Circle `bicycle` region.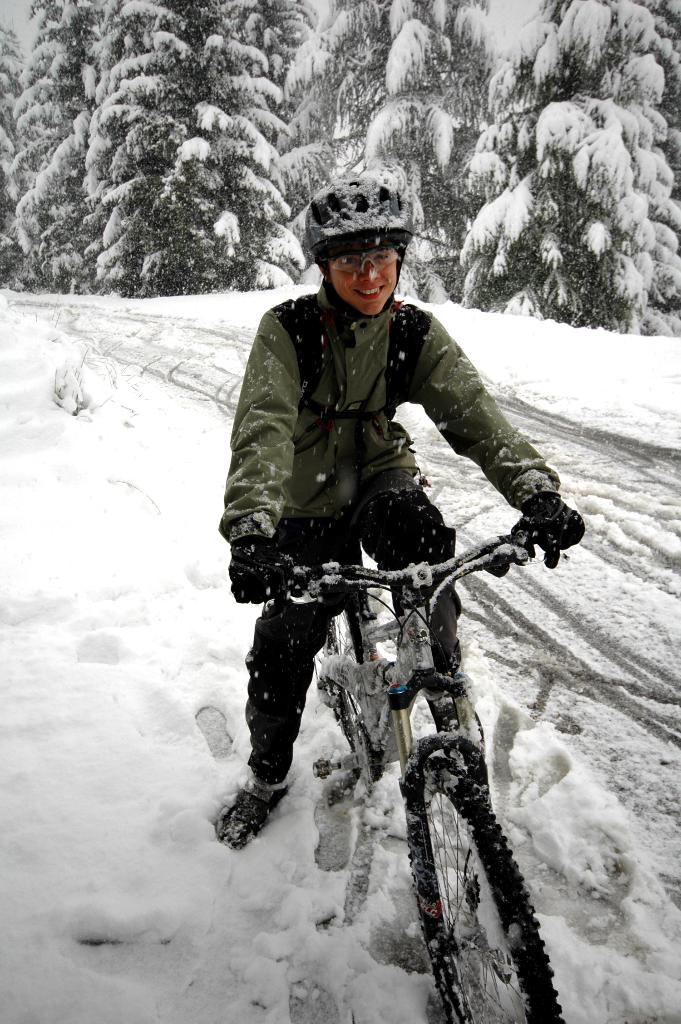
Region: box(314, 468, 549, 959).
